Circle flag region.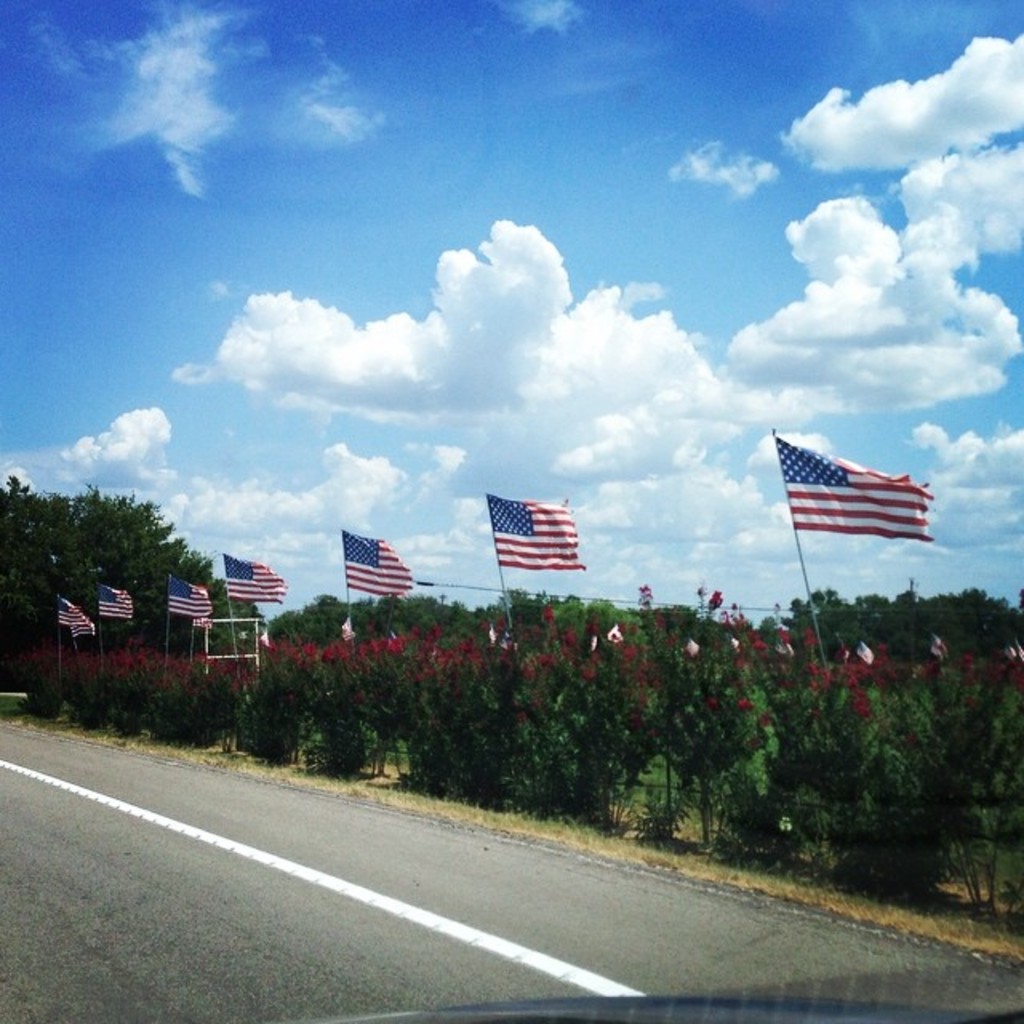
Region: (left=680, top=638, right=701, bottom=661).
